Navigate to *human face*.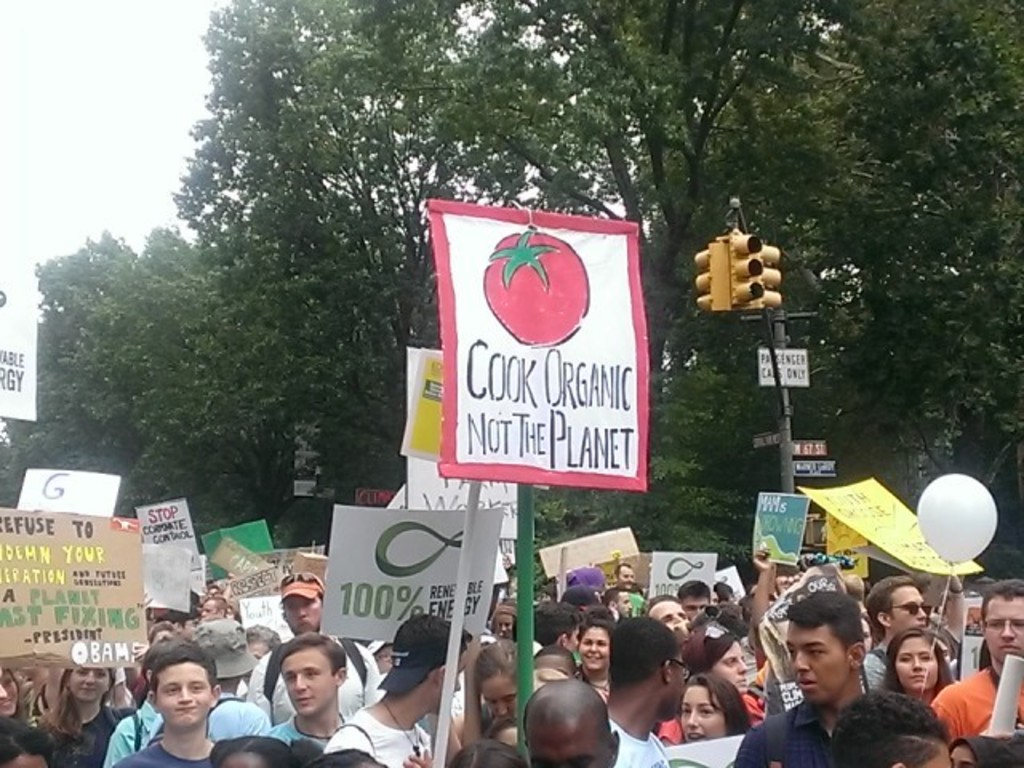
Navigation target: [left=528, top=717, right=614, bottom=766].
